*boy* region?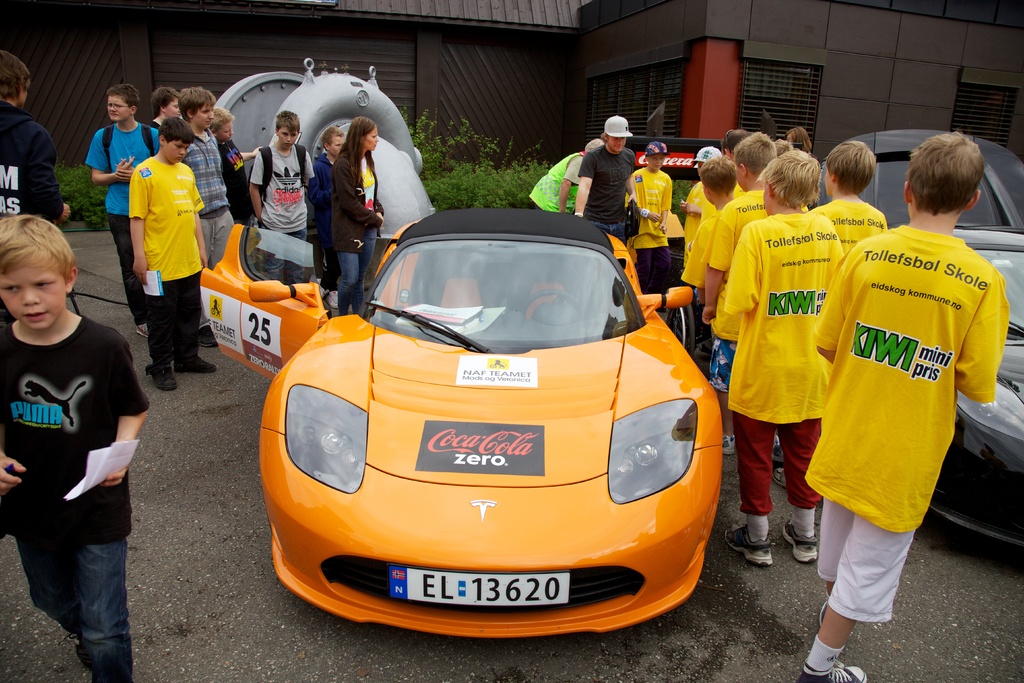
x1=181, y1=83, x2=227, y2=254
